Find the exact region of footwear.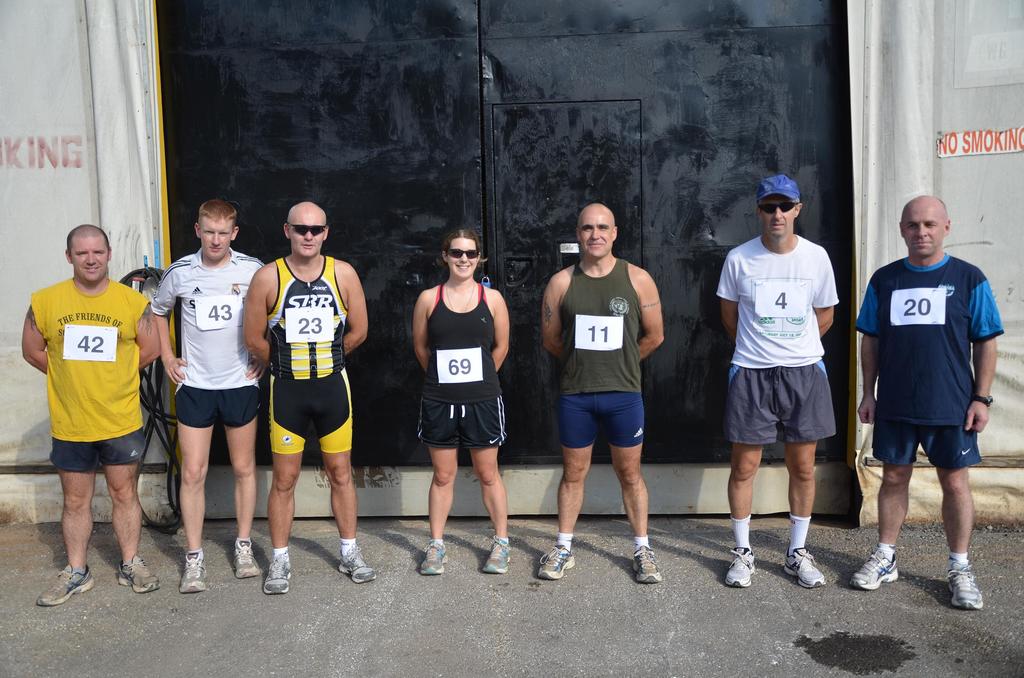
Exact region: (540,540,573,576).
